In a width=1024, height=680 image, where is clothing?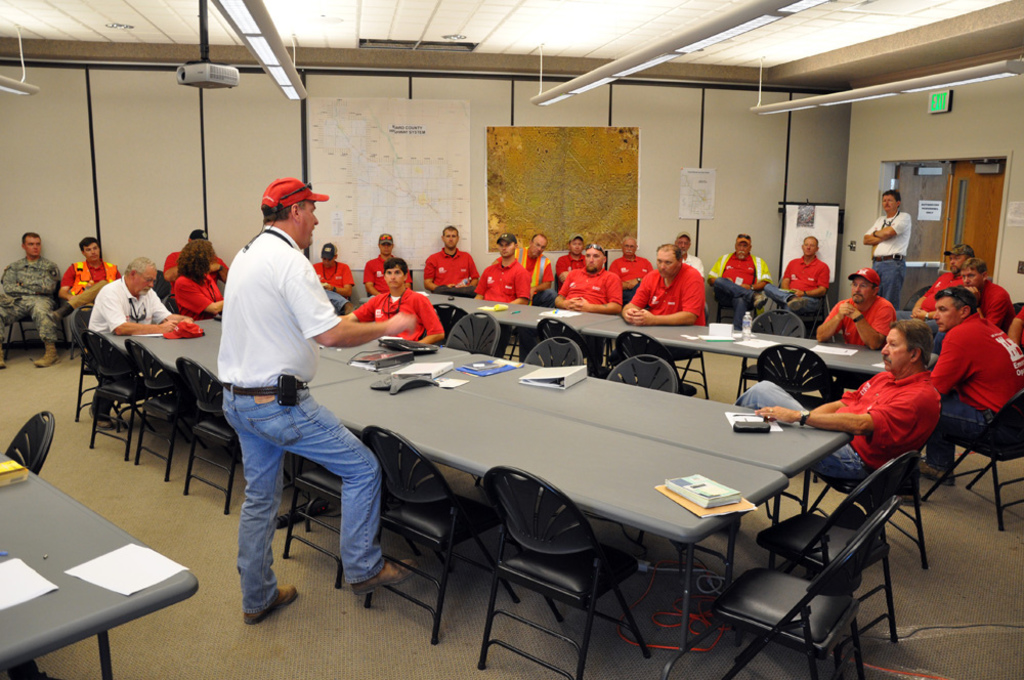
select_region(542, 247, 620, 327).
